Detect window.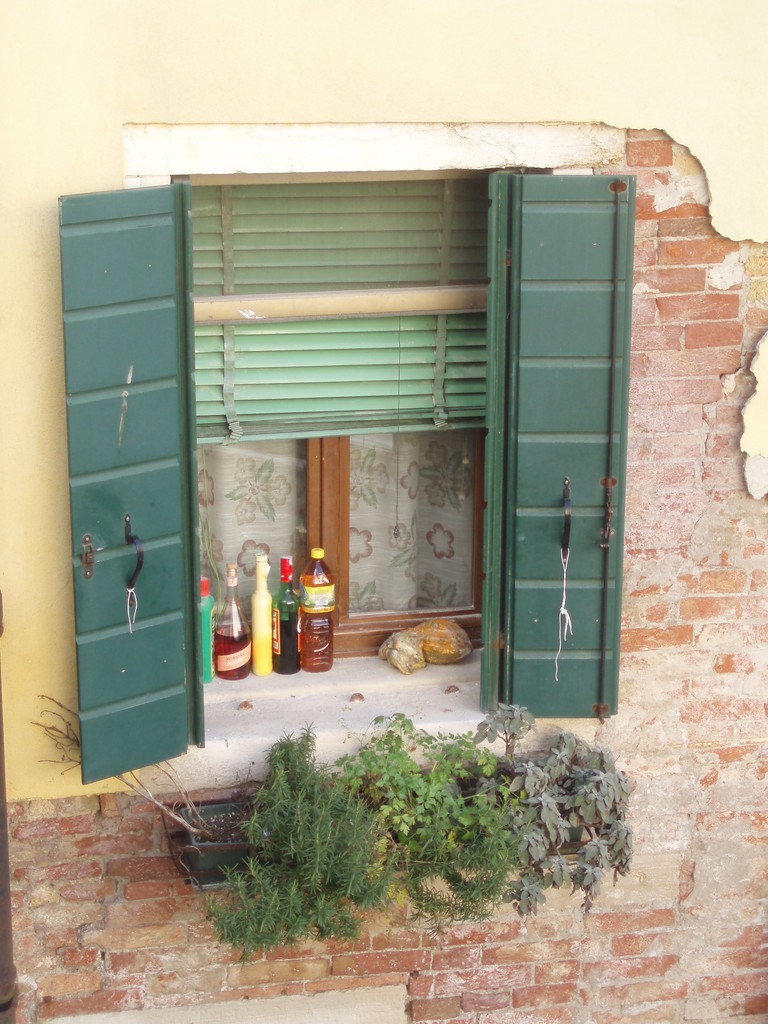
Detected at bbox=[108, 82, 664, 752].
